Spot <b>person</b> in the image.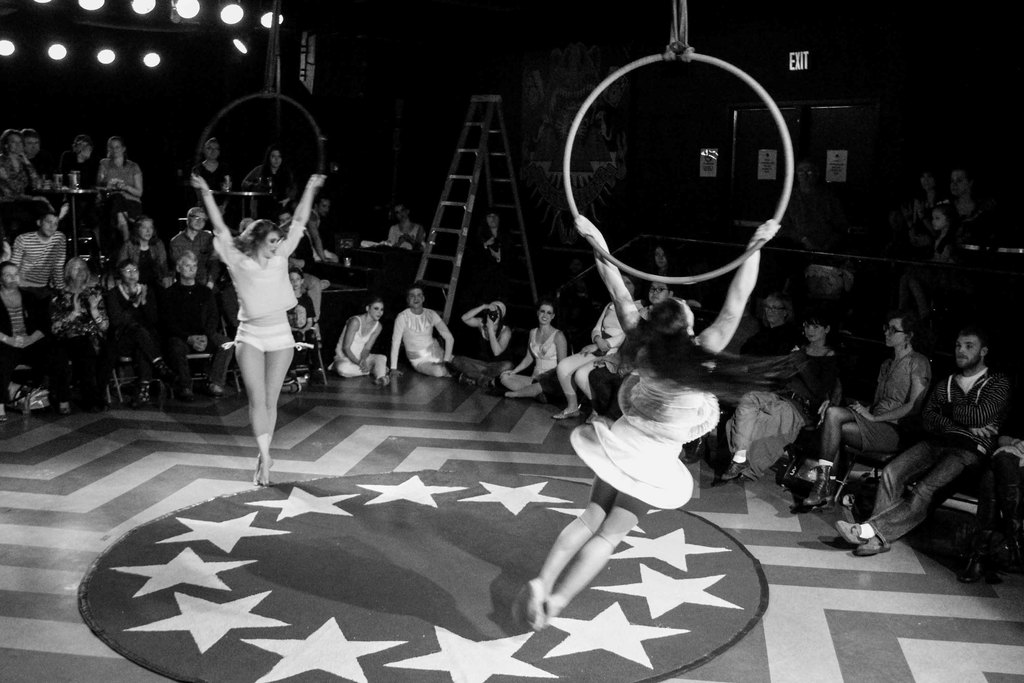
<b>person</b> found at <bbox>387, 204, 425, 252</bbox>.
